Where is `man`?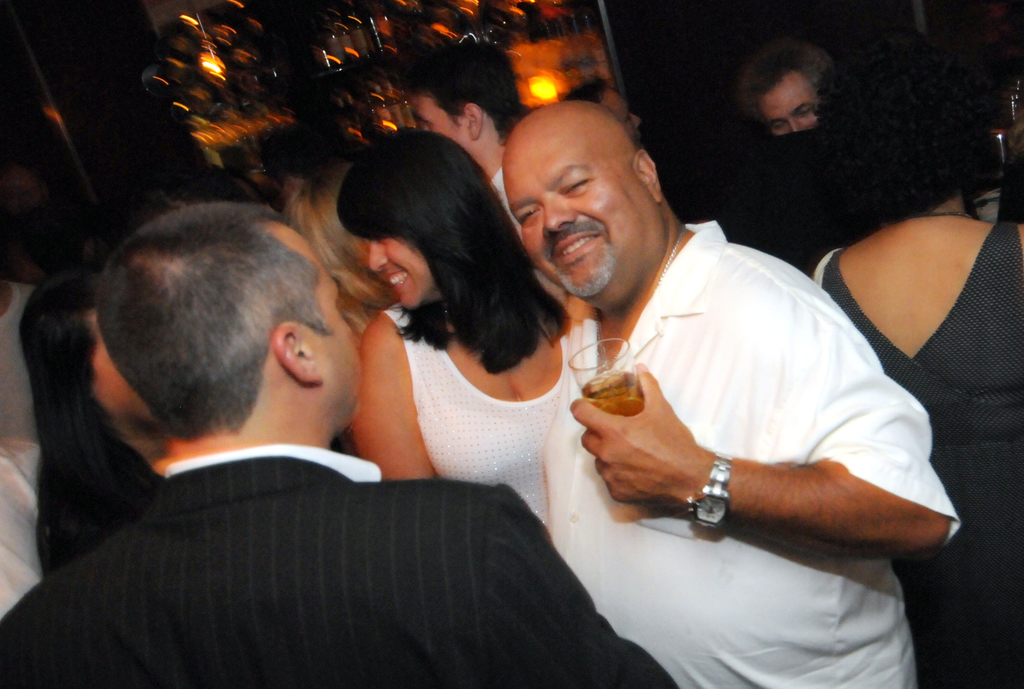
locate(724, 33, 851, 142).
